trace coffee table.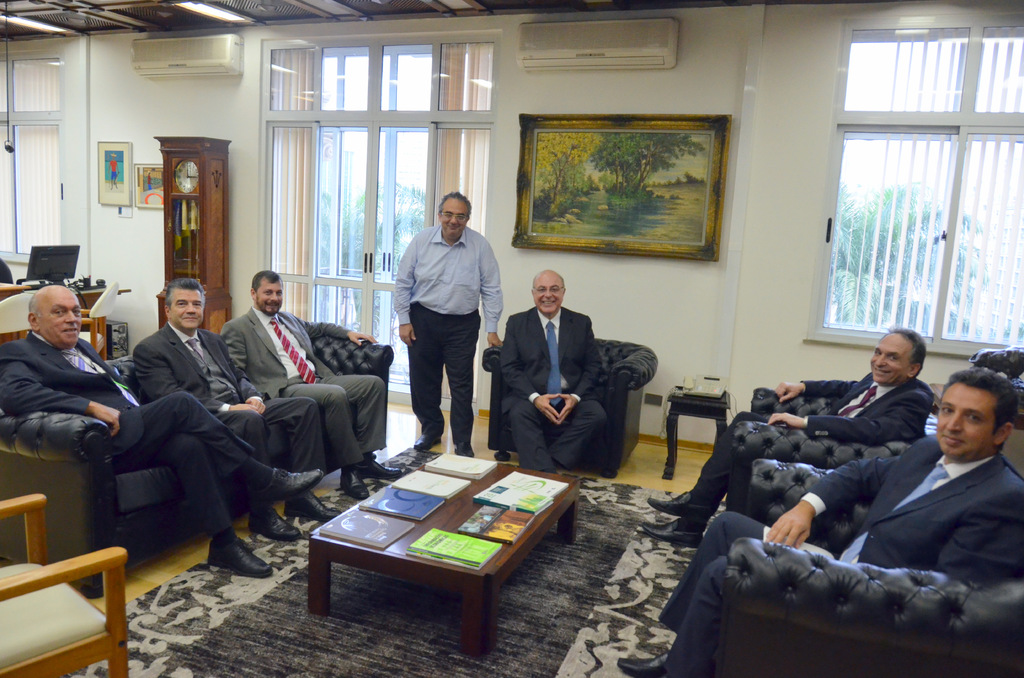
Traced to pyautogui.locateOnScreen(308, 456, 581, 651).
